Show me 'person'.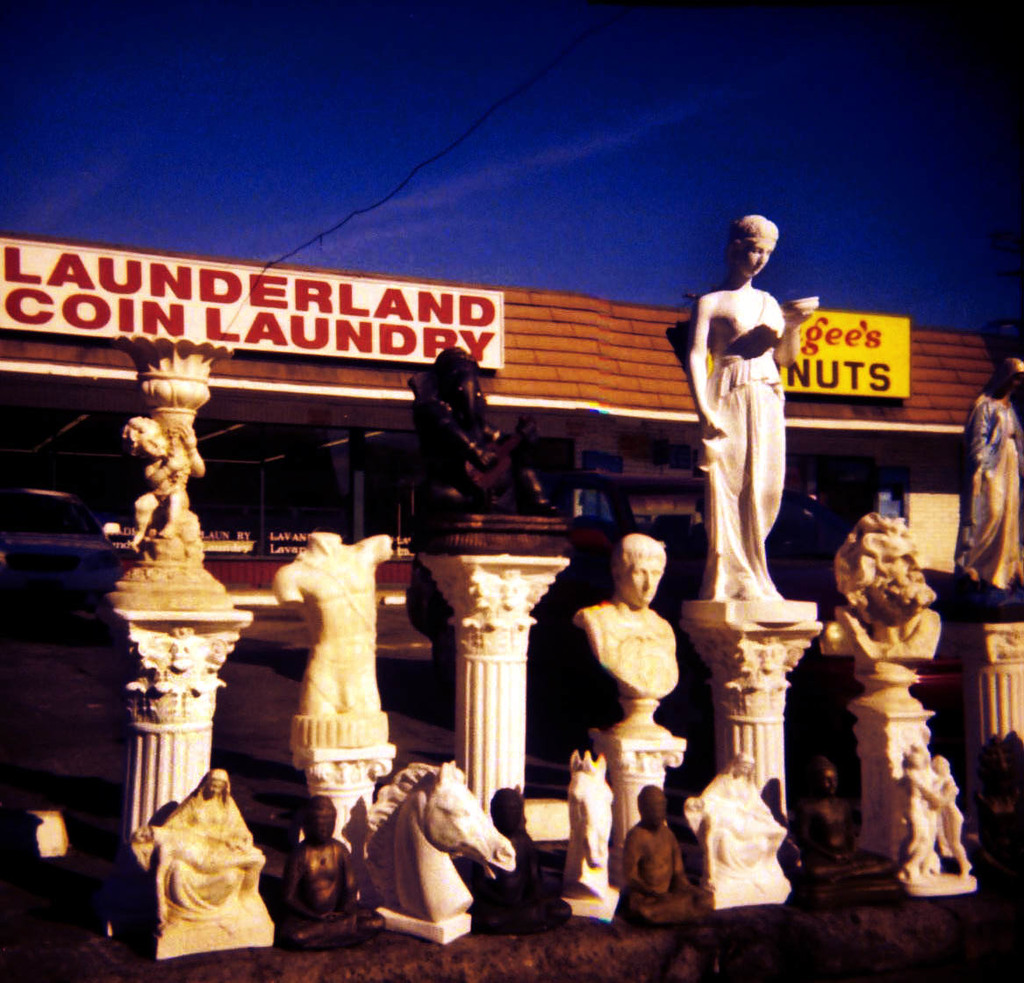
'person' is here: [x1=897, y1=743, x2=943, y2=879].
